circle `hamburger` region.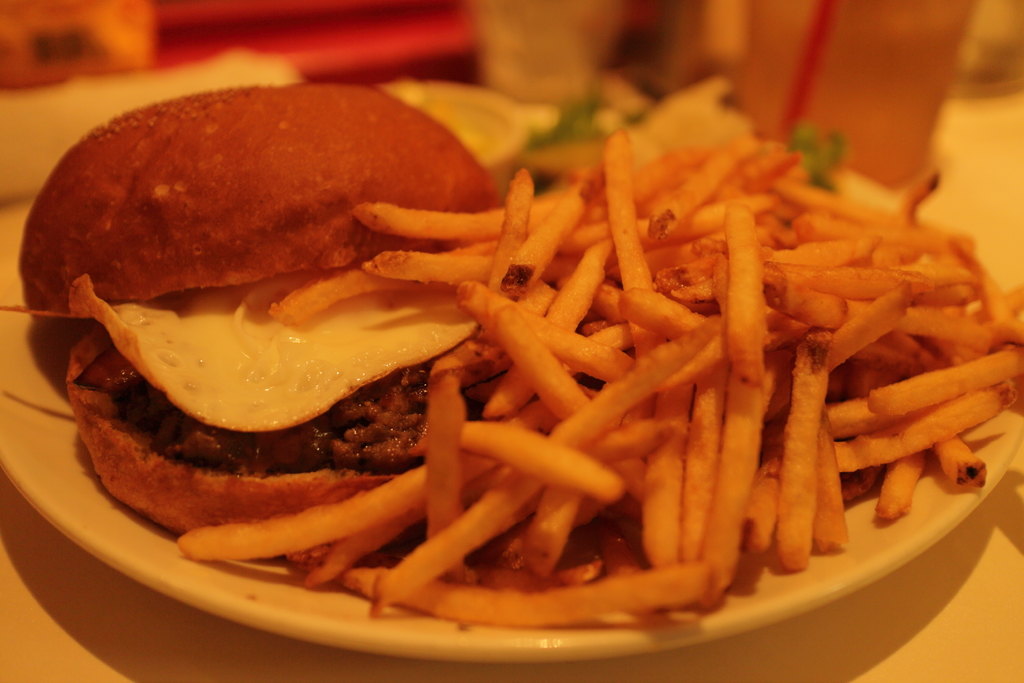
Region: select_region(0, 79, 505, 534).
